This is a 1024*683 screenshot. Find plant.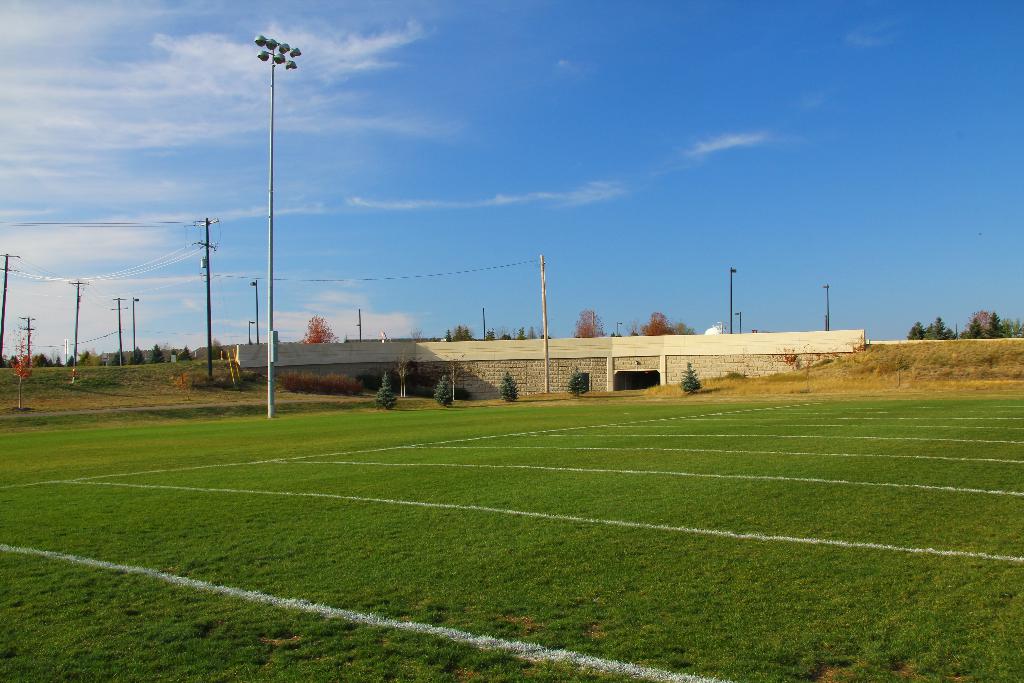
Bounding box: 12 335 33 397.
